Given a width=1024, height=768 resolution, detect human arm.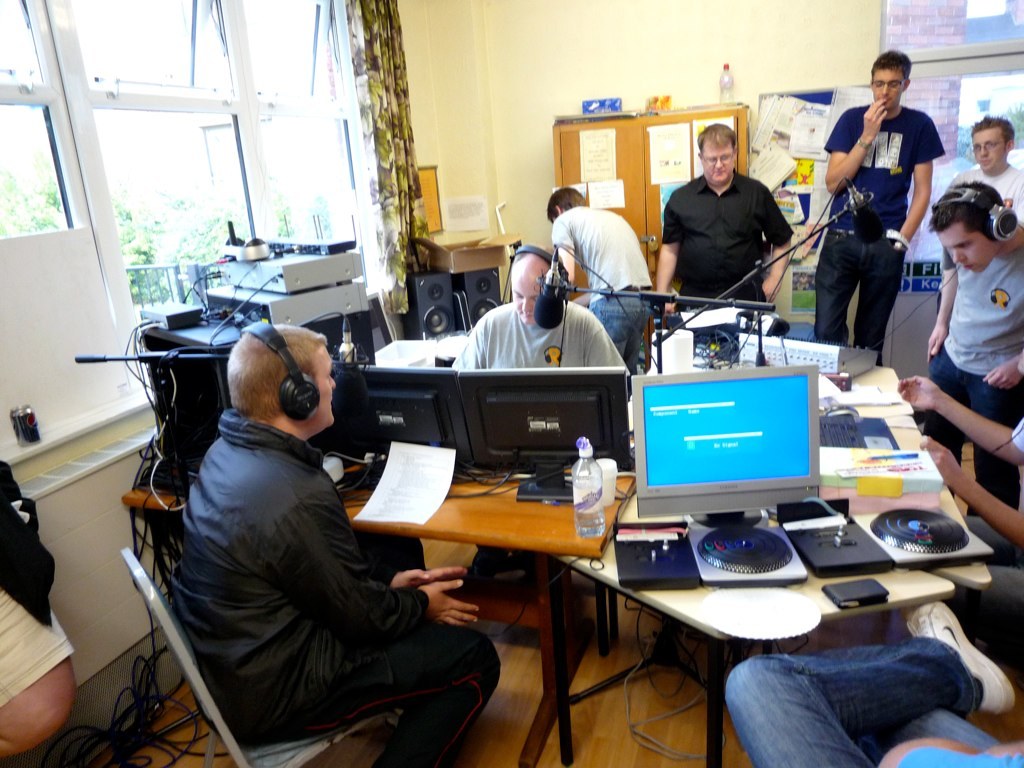
bbox(985, 348, 1023, 393).
